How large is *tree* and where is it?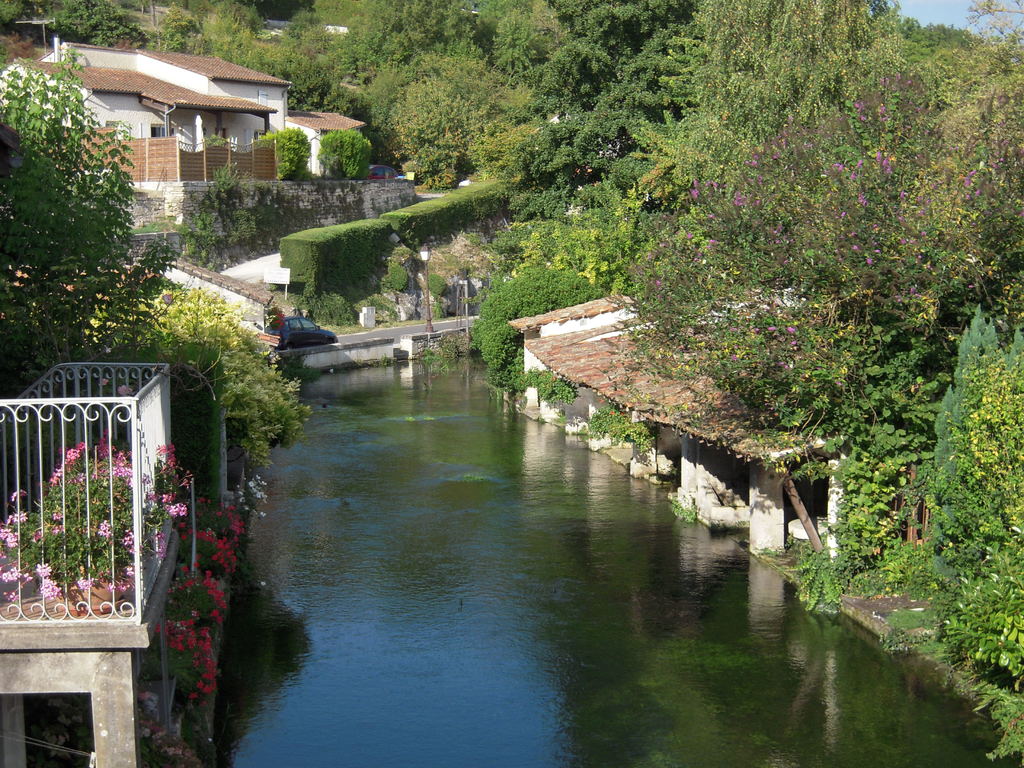
Bounding box: x1=288, y1=0, x2=344, y2=86.
